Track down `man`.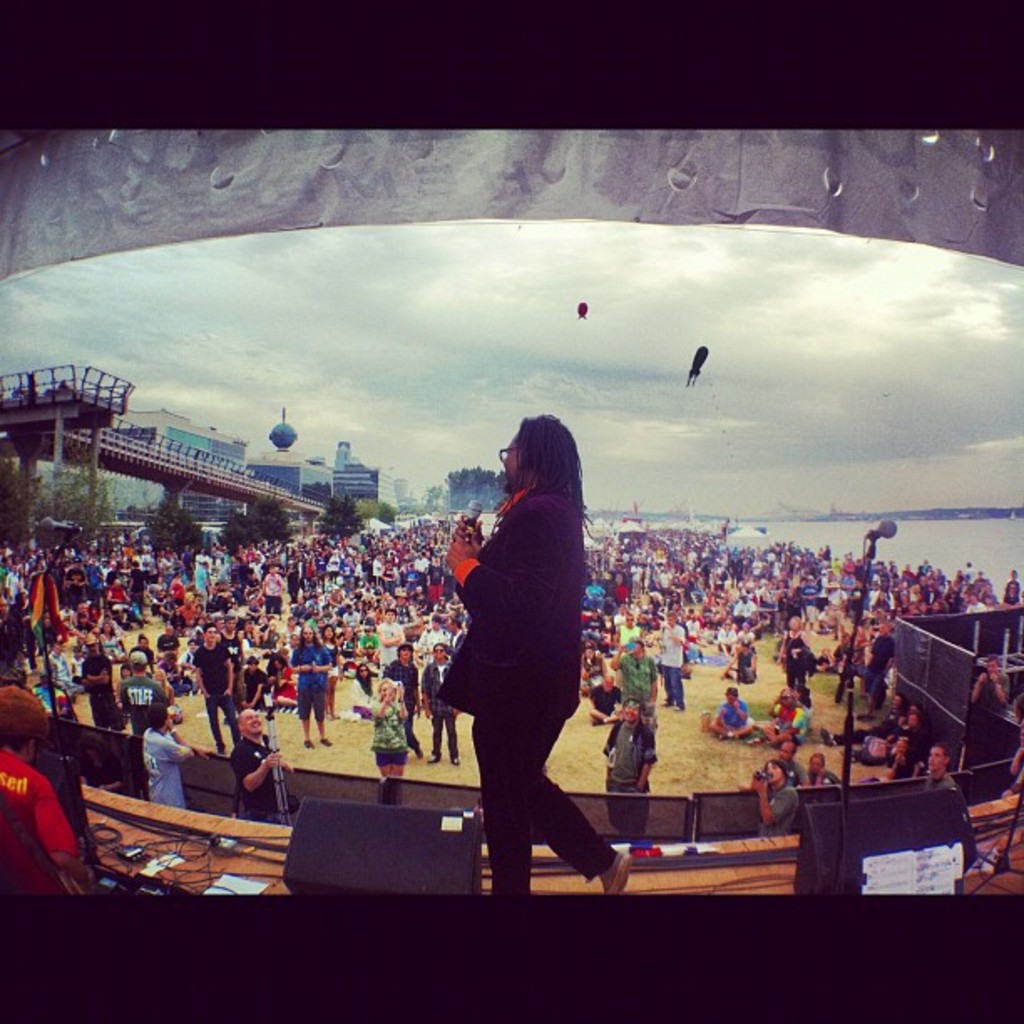
Tracked to [left=417, top=643, right=462, bottom=765].
